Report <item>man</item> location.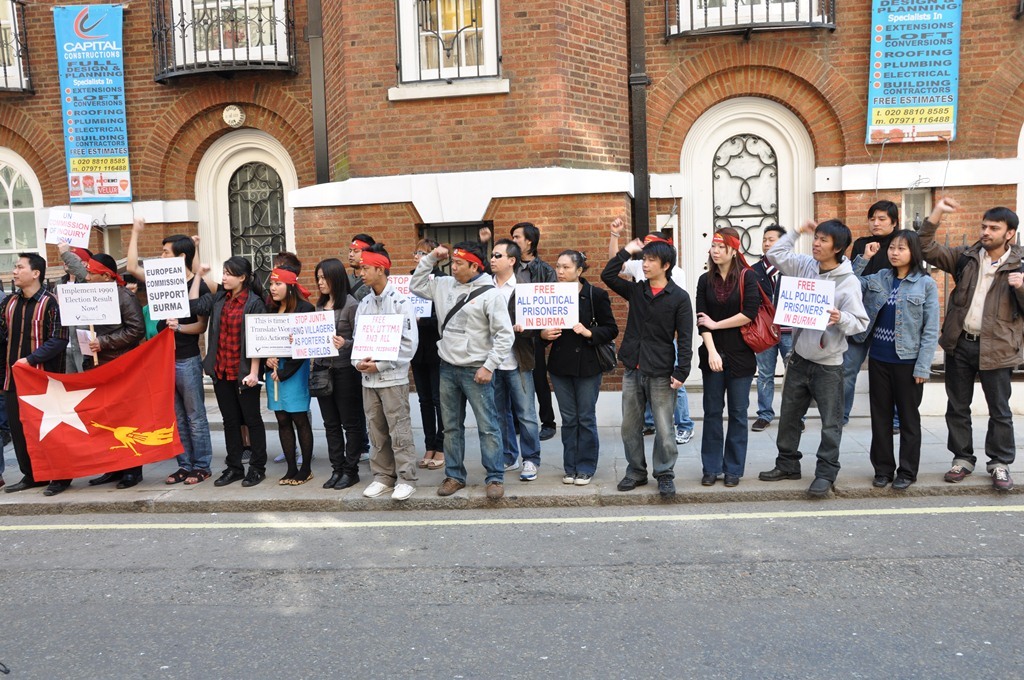
Report: <box>0,250,71,496</box>.
